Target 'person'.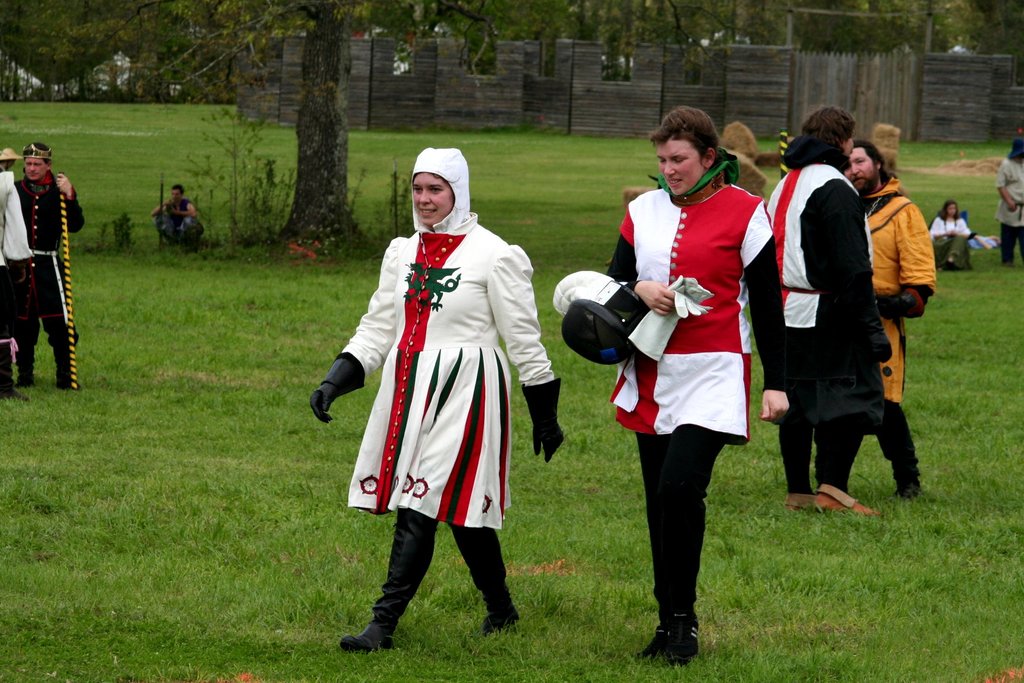
Target region: pyautogui.locateOnScreen(991, 133, 1023, 263).
